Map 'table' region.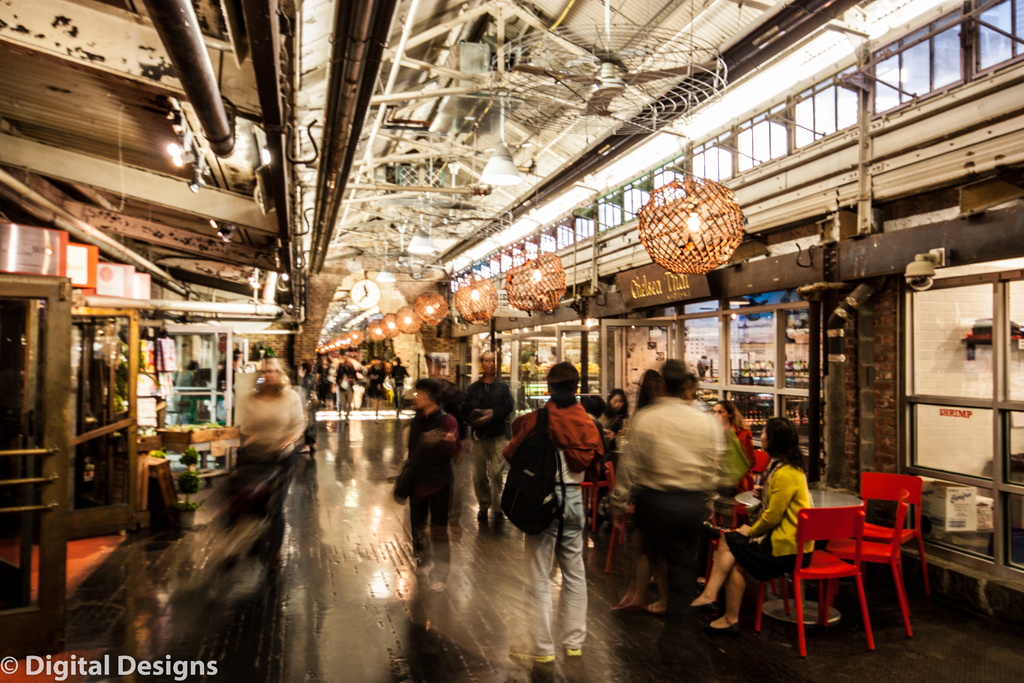
Mapped to rect(731, 483, 863, 614).
